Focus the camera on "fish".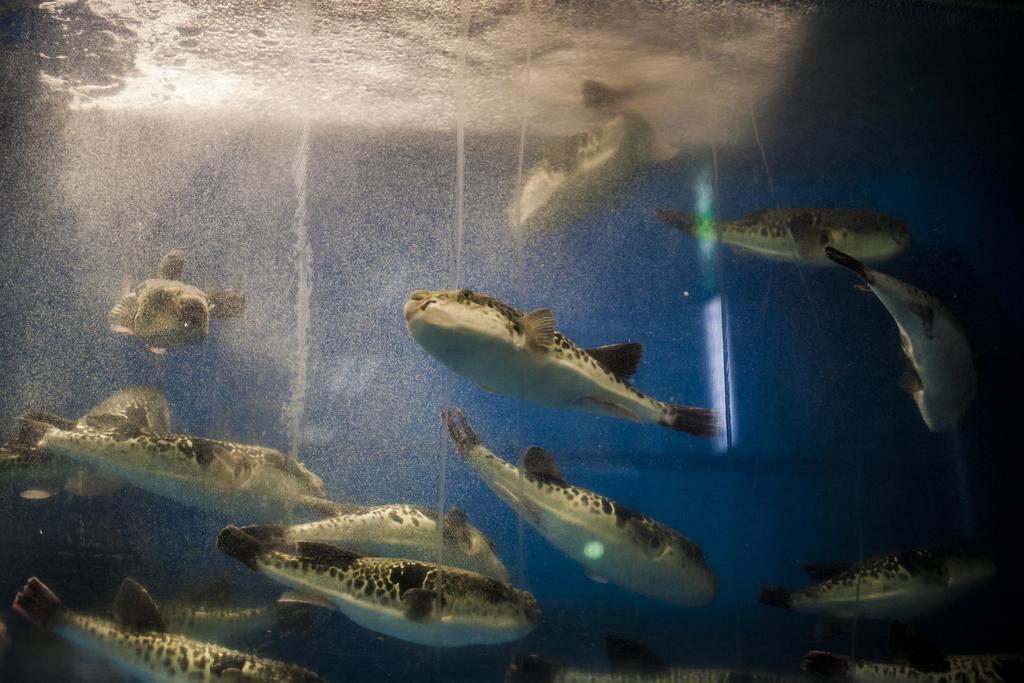
Focus region: [x1=392, y1=284, x2=723, y2=444].
